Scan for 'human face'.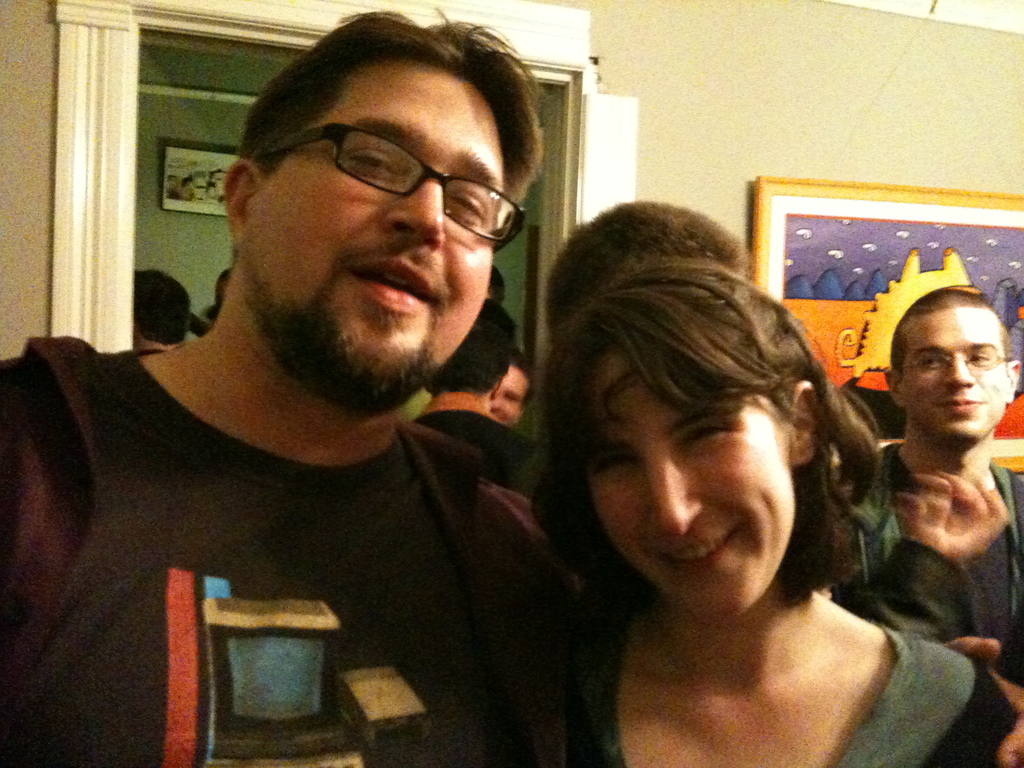
Scan result: [left=592, top=342, right=797, bottom=616].
